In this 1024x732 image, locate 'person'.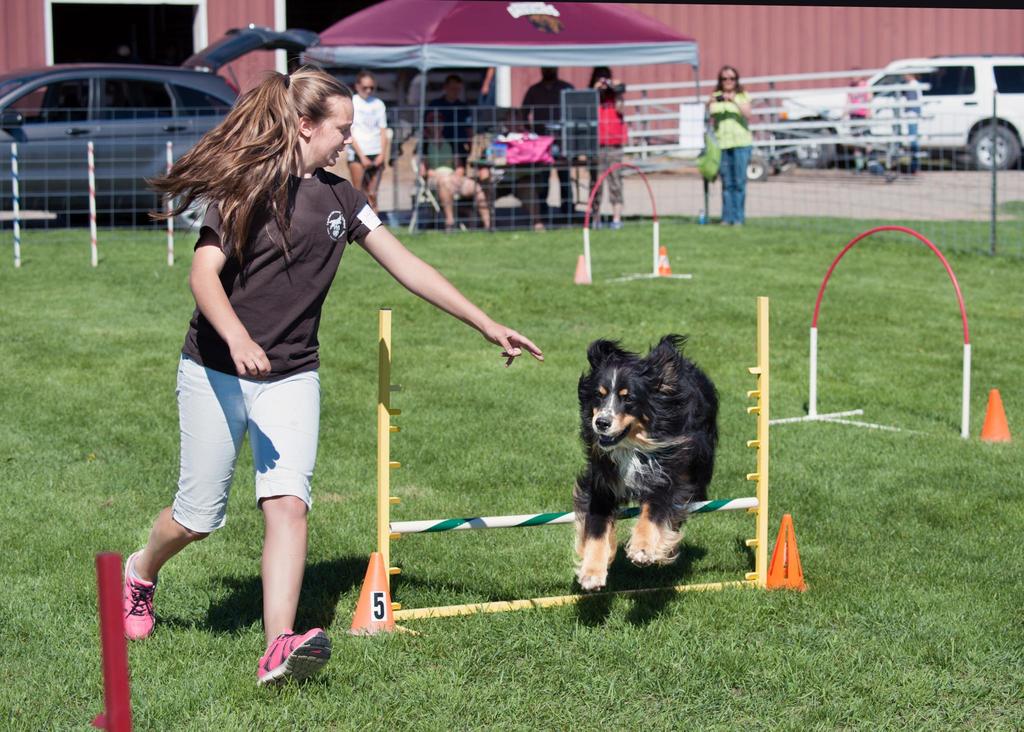
Bounding box: <bbox>417, 79, 492, 171</bbox>.
